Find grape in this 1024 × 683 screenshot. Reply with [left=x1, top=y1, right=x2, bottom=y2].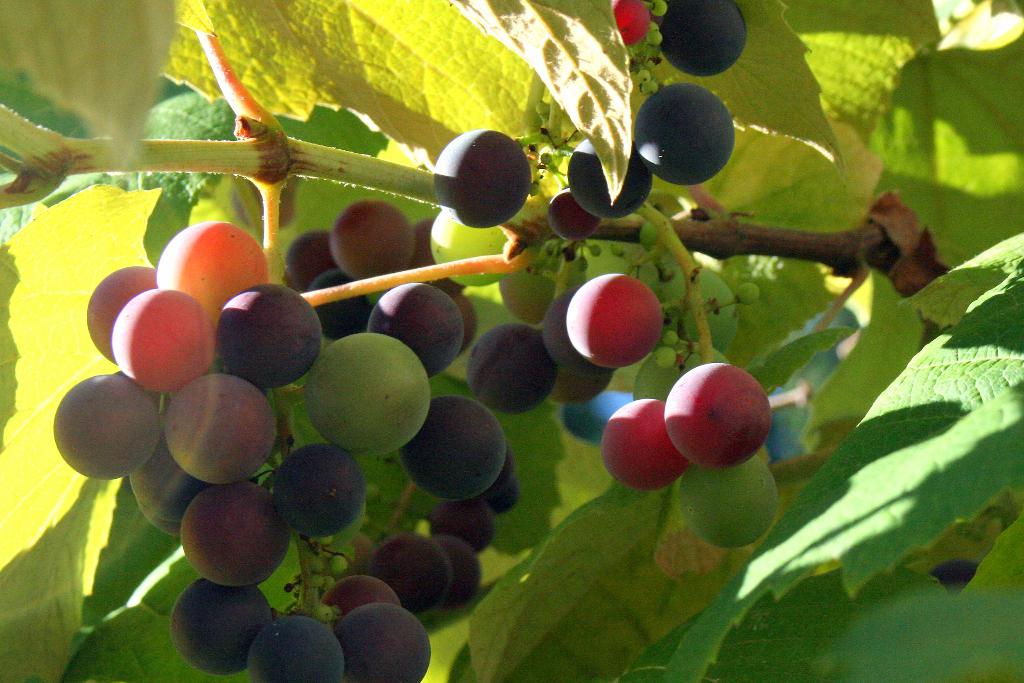
[left=663, top=0, right=747, bottom=74].
